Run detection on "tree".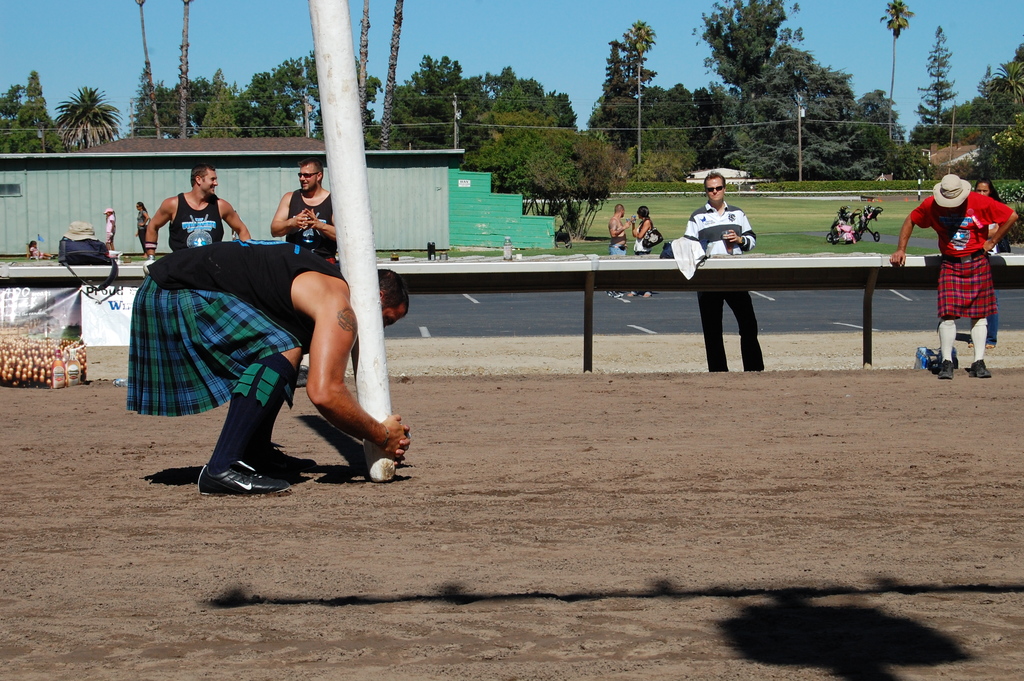
Result: crop(128, 0, 158, 138).
